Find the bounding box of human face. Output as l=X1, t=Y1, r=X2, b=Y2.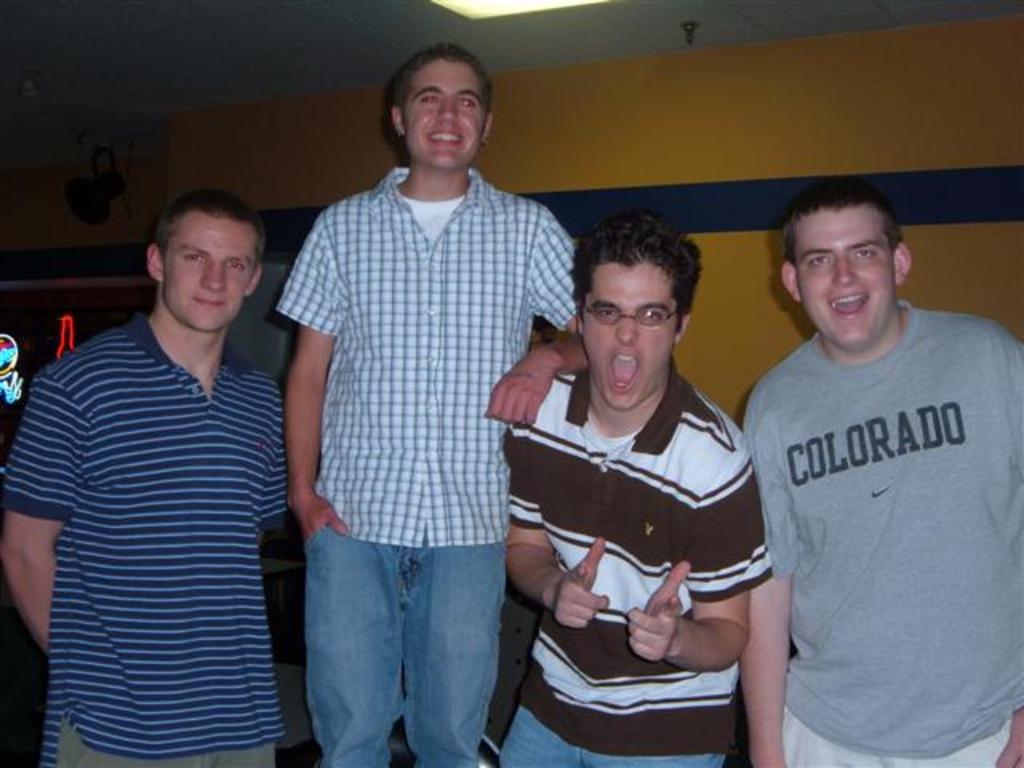
l=402, t=58, r=483, b=174.
